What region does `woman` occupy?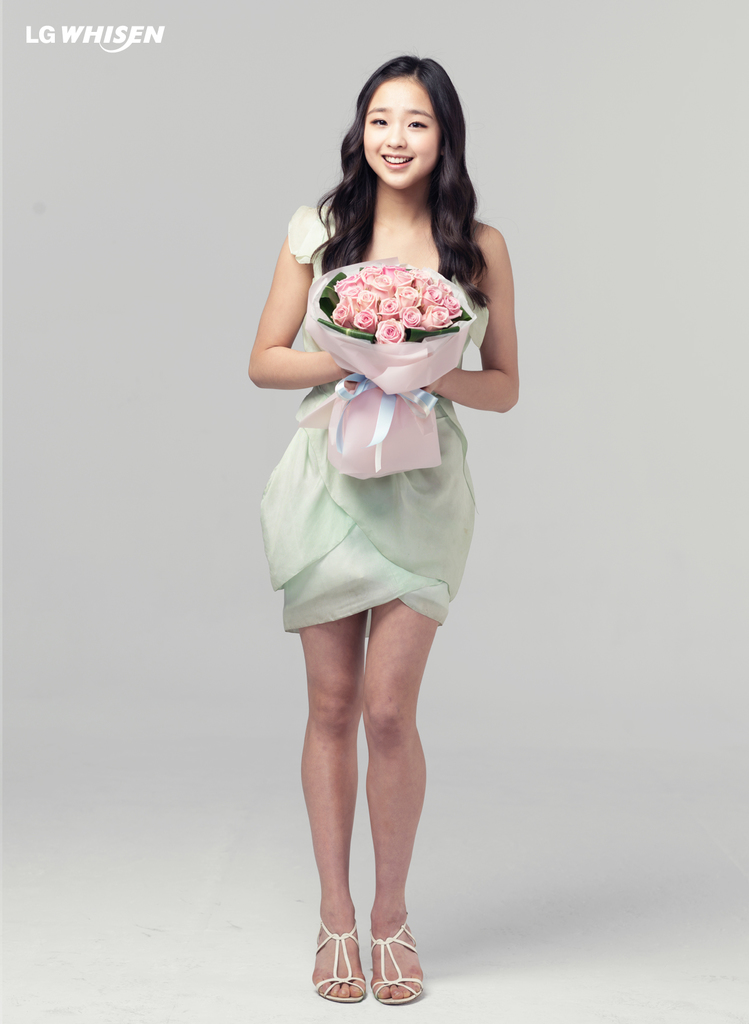
249, 50, 521, 1000.
